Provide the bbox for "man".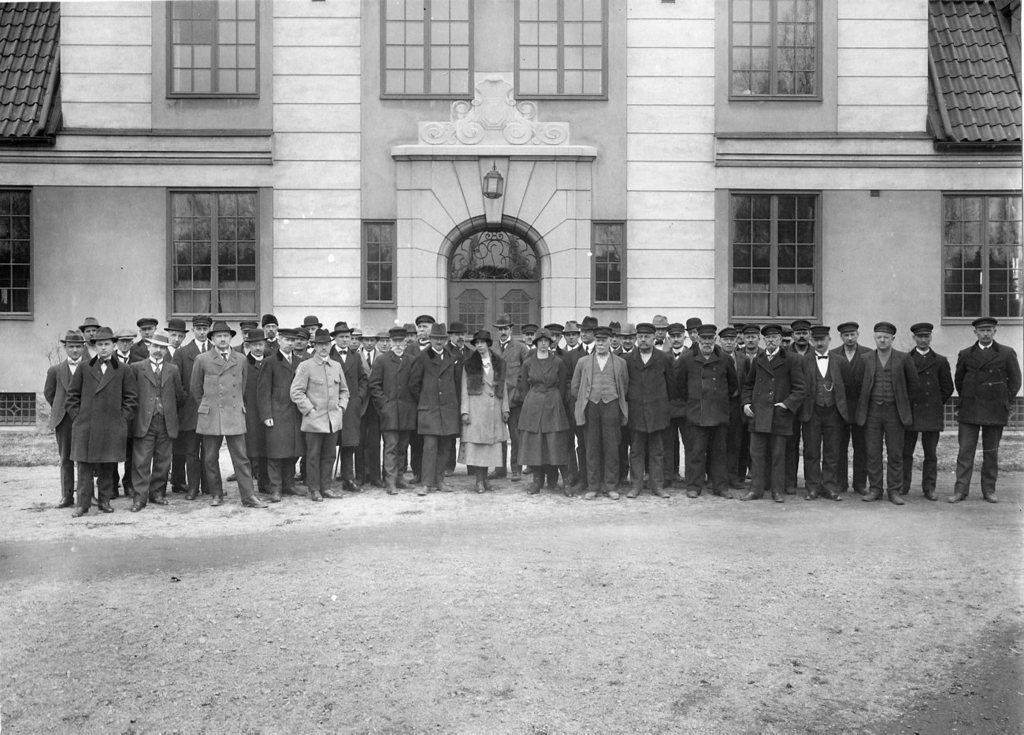
84 317 102 355.
